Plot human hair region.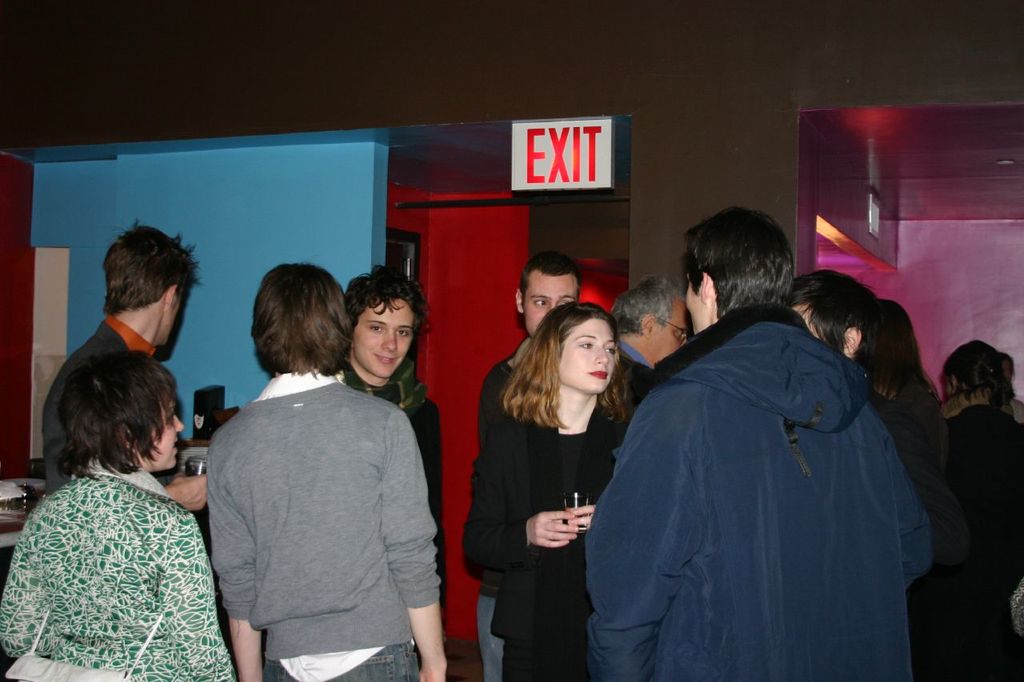
Plotted at <box>869,301,946,433</box>.
